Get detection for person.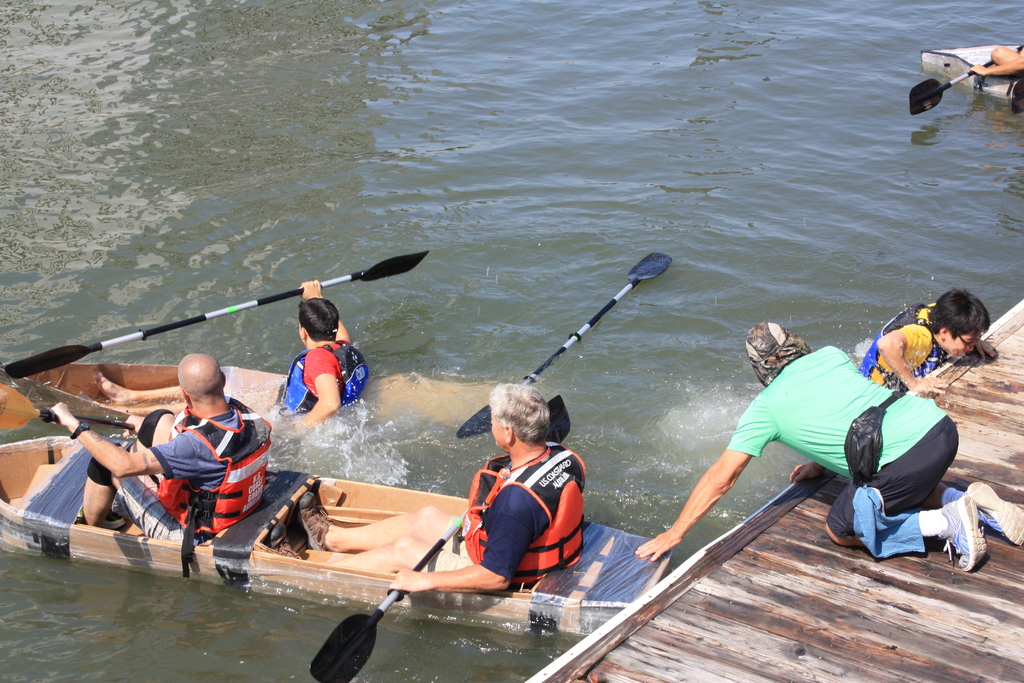
Detection: (left=279, top=281, right=369, bottom=432).
